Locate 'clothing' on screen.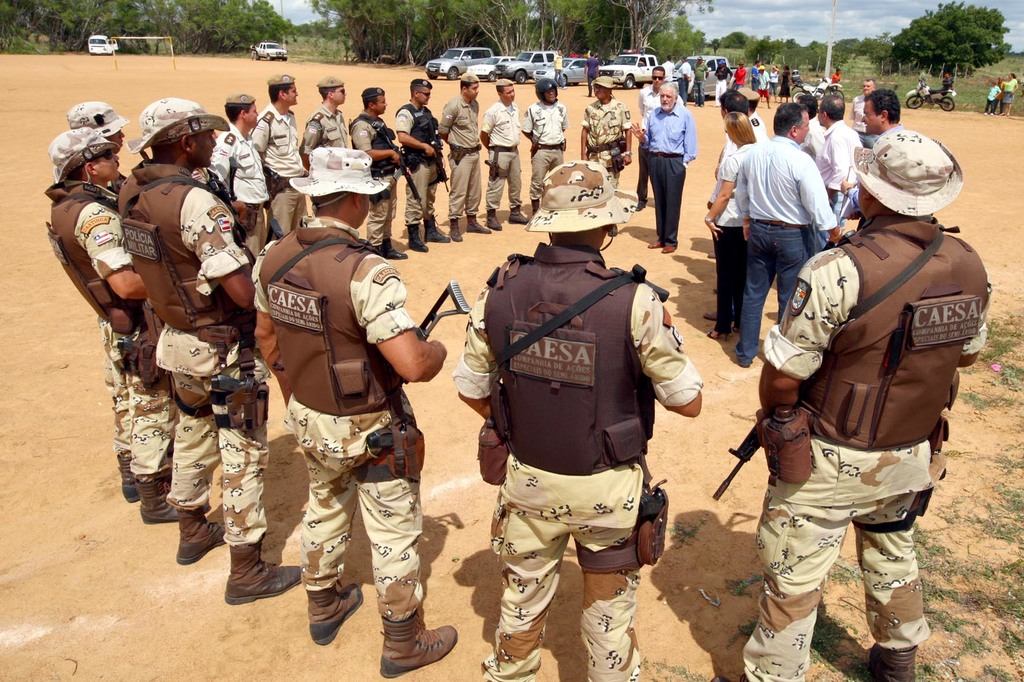
On screen at pyautogui.locateOnScreen(769, 70, 776, 95).
